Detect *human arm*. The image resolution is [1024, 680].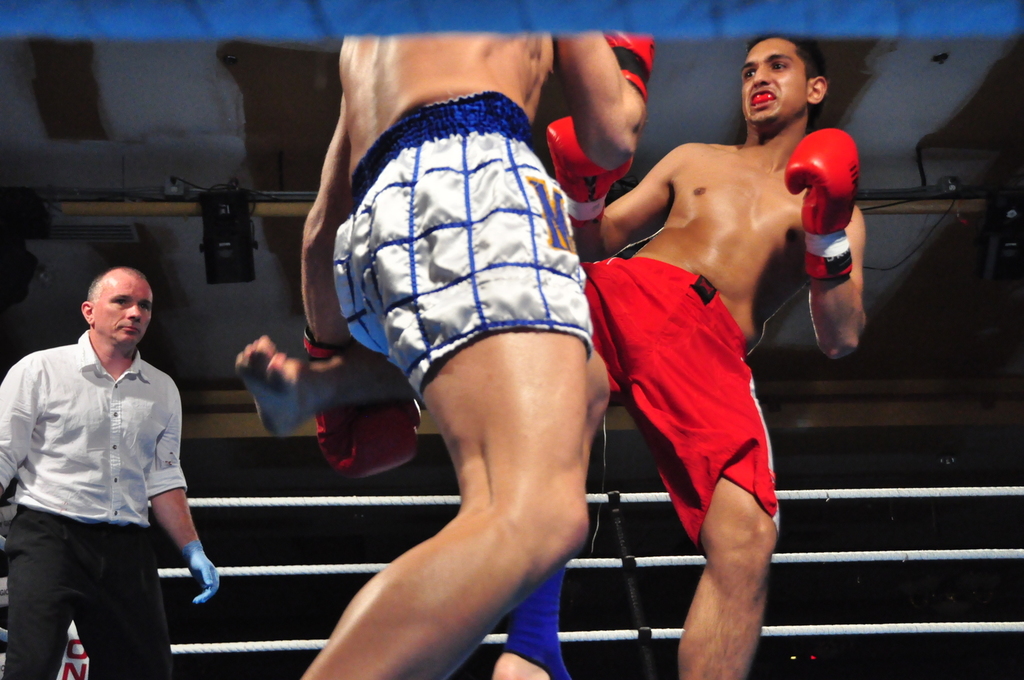
147/381/223/605.
